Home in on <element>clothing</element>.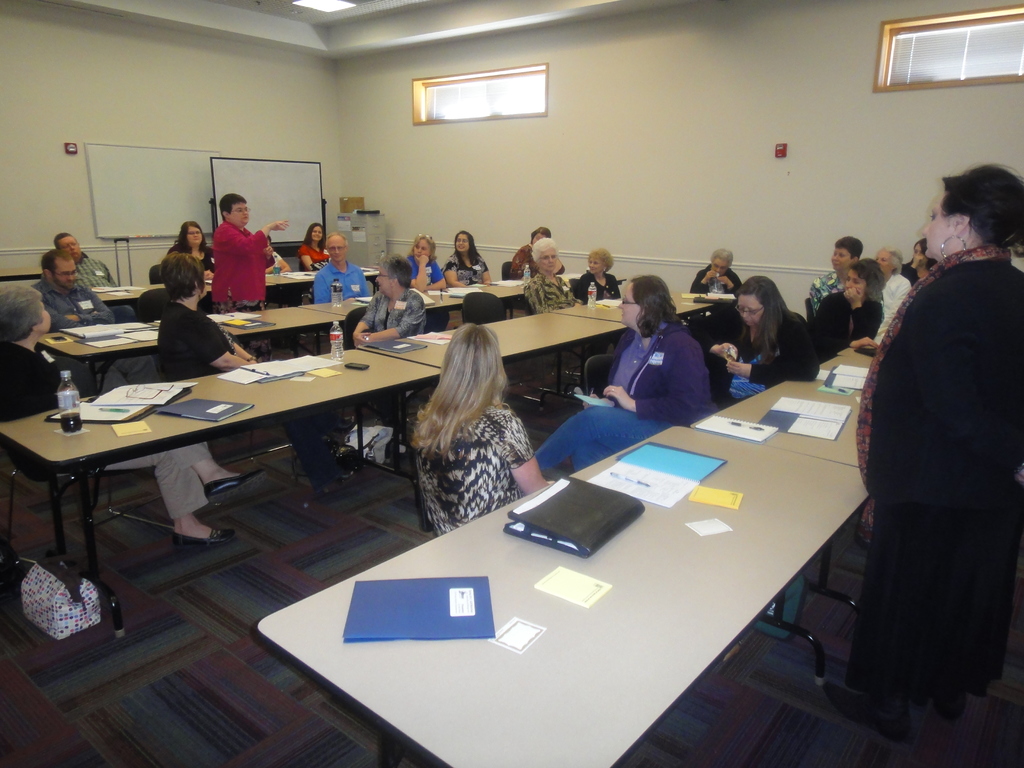
Homed in at <box>300,243,329,262</box>.
